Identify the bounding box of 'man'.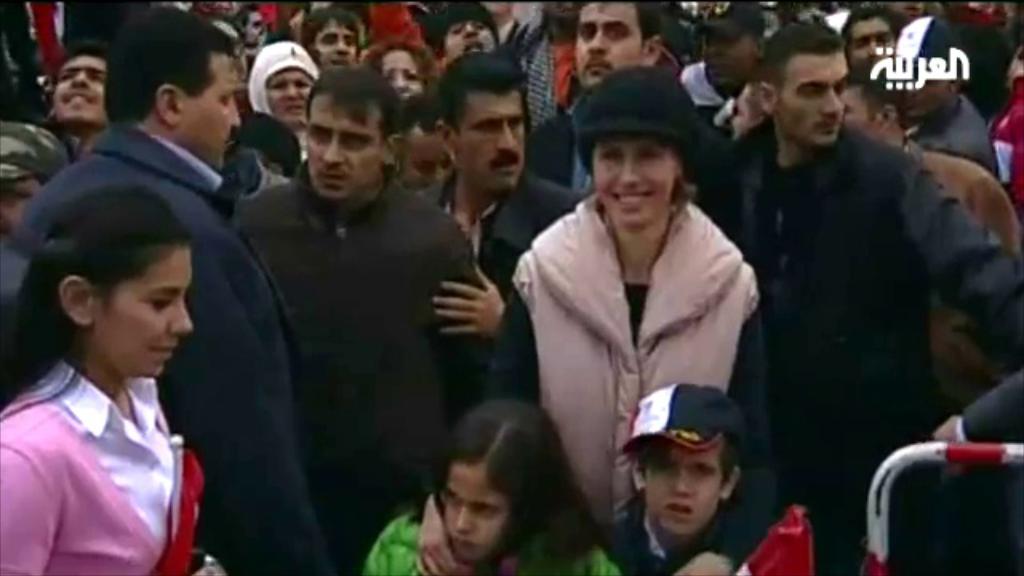
l=0, t=128, r=74, b=410.
